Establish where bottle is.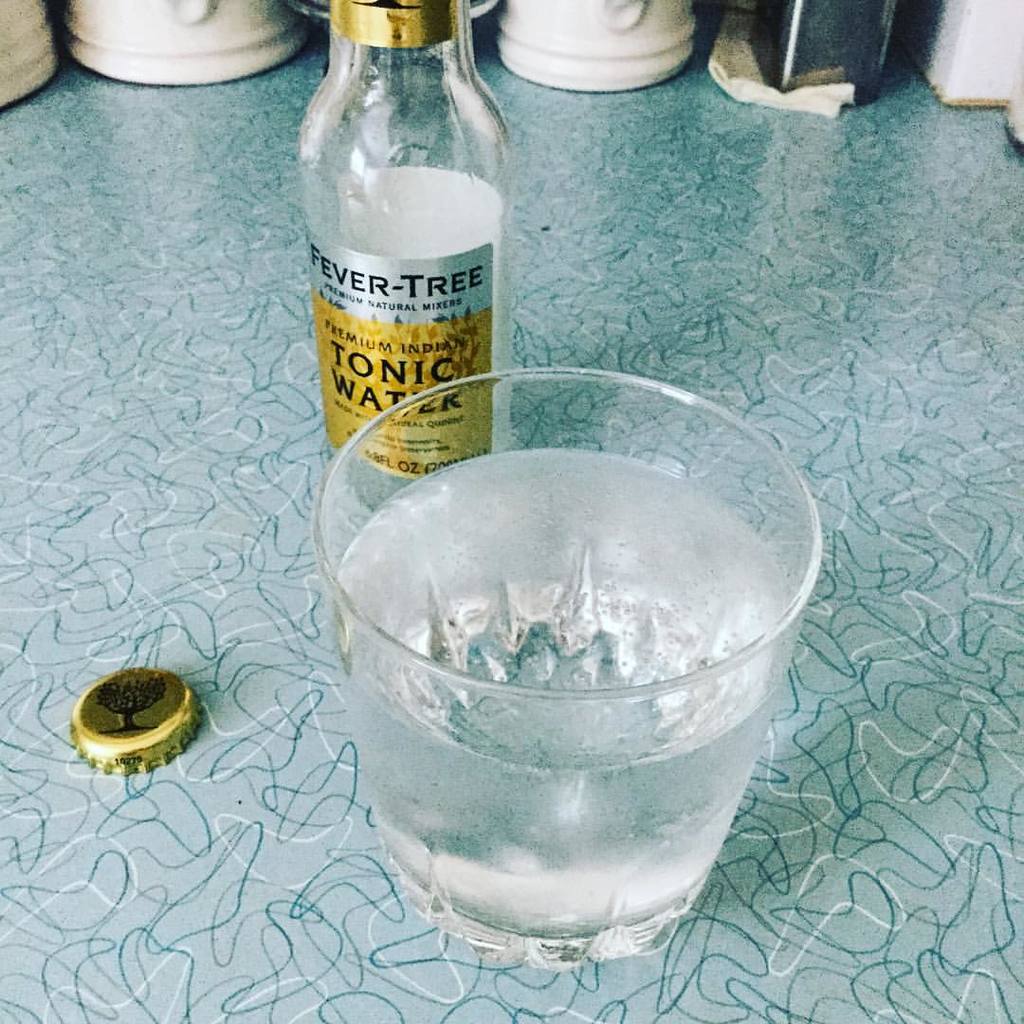
Established at region(300, 0, 511, 512).
